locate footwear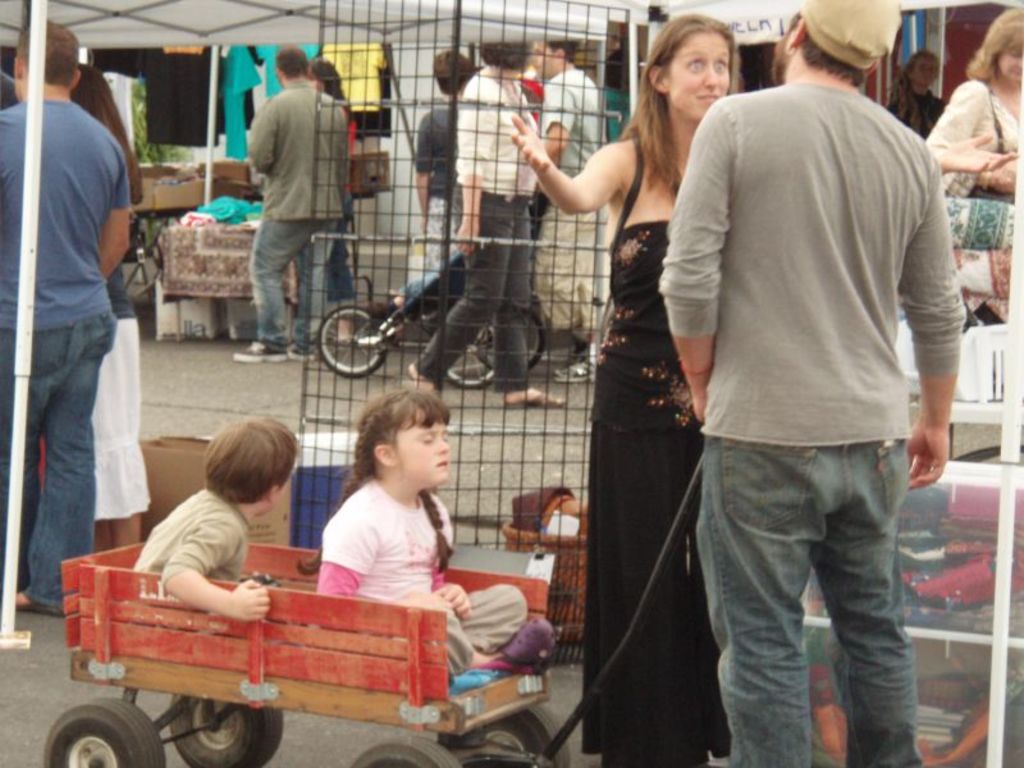
Rect(288, 346, 314, 365)
